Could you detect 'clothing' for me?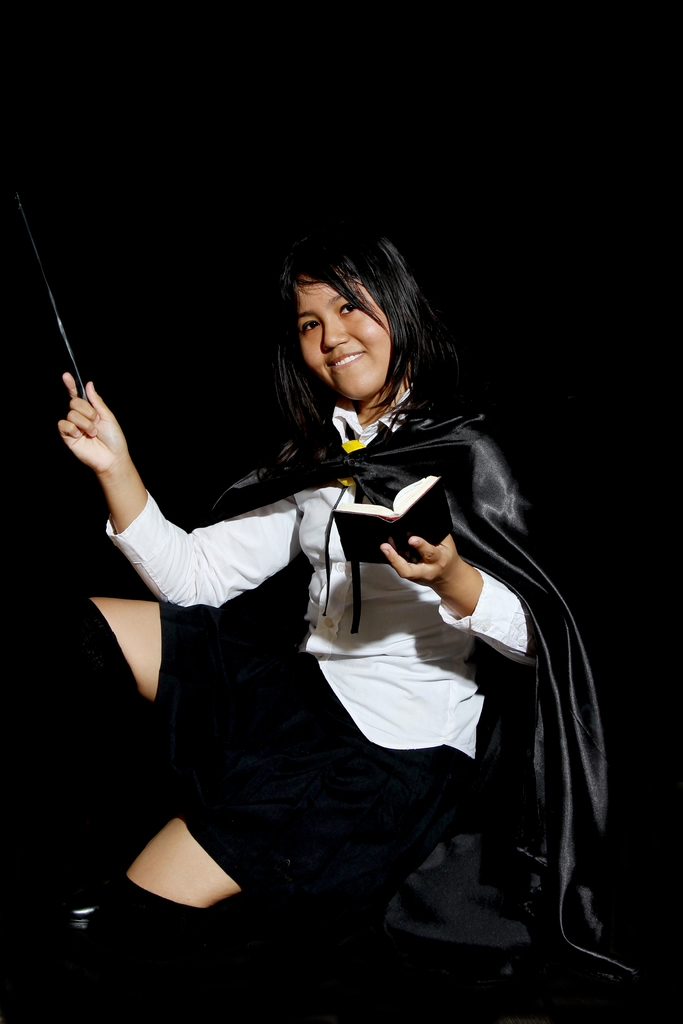
Detection result: pyautogui.locateOnScreen(149, 333, 540, 912).
